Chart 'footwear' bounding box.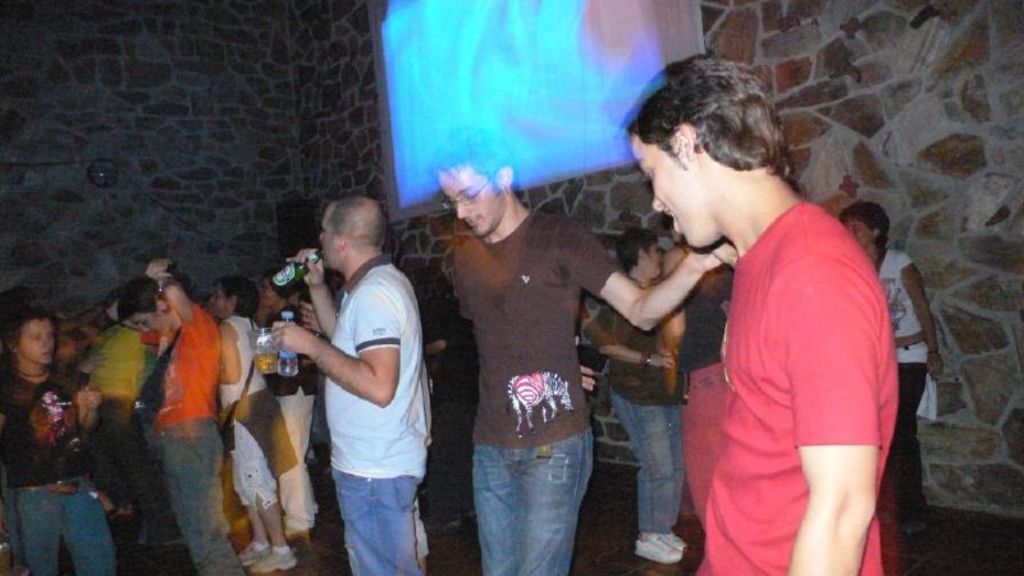
Charted: [x1=632, y1=532, x2=685, y2=567].
